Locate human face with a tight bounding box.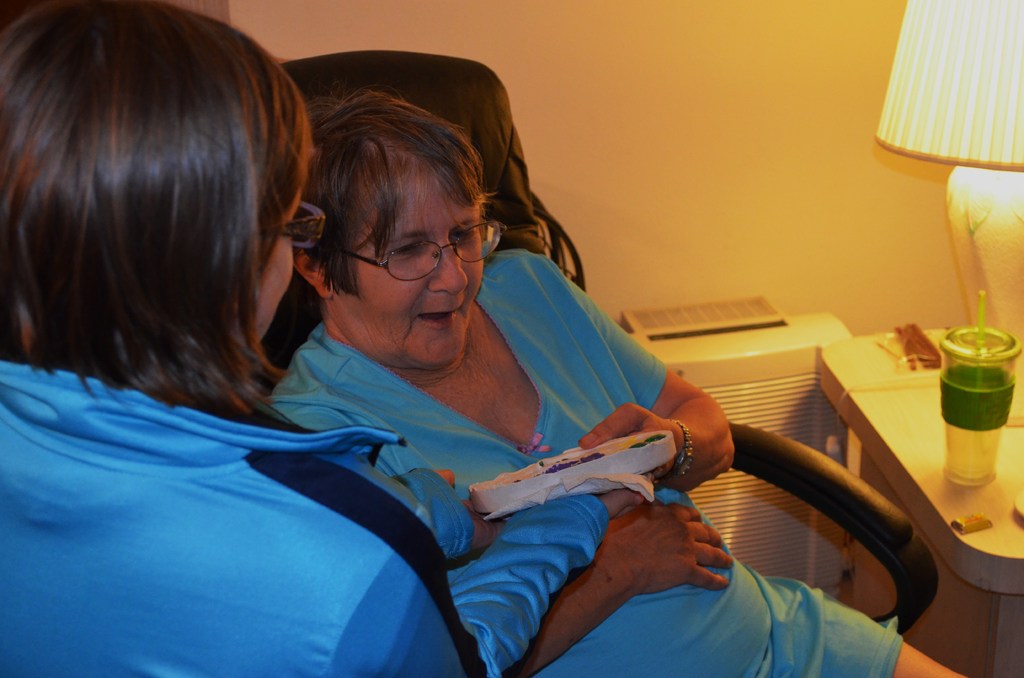
detection(250, 184, 303, 347).
